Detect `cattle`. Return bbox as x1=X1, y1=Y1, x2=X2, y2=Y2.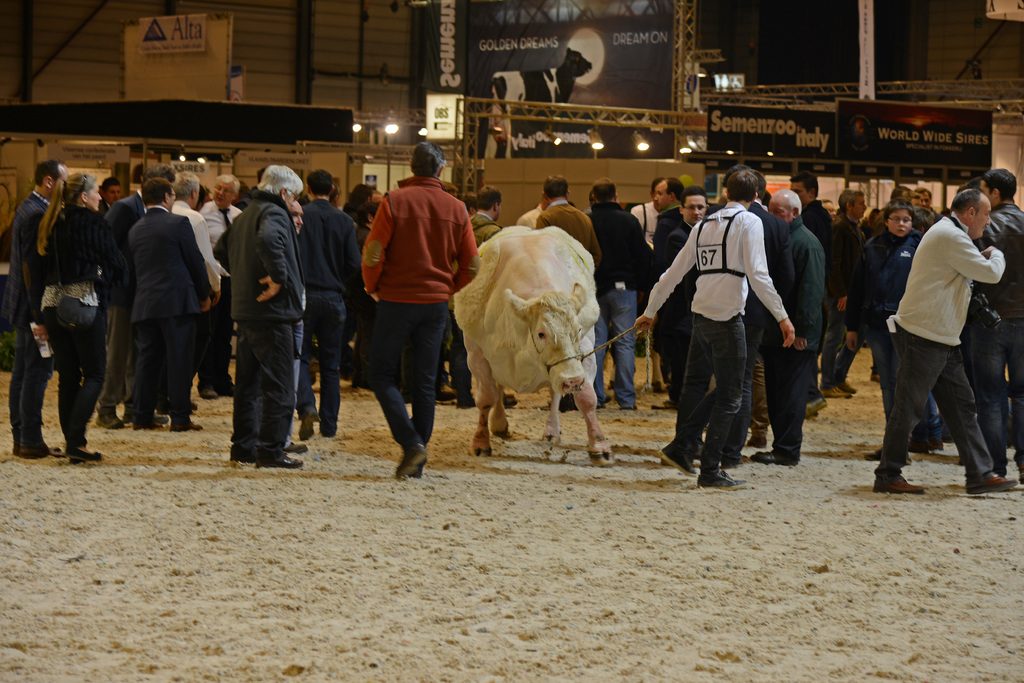
x1=450, y1=212, x2=623, y2=482.
